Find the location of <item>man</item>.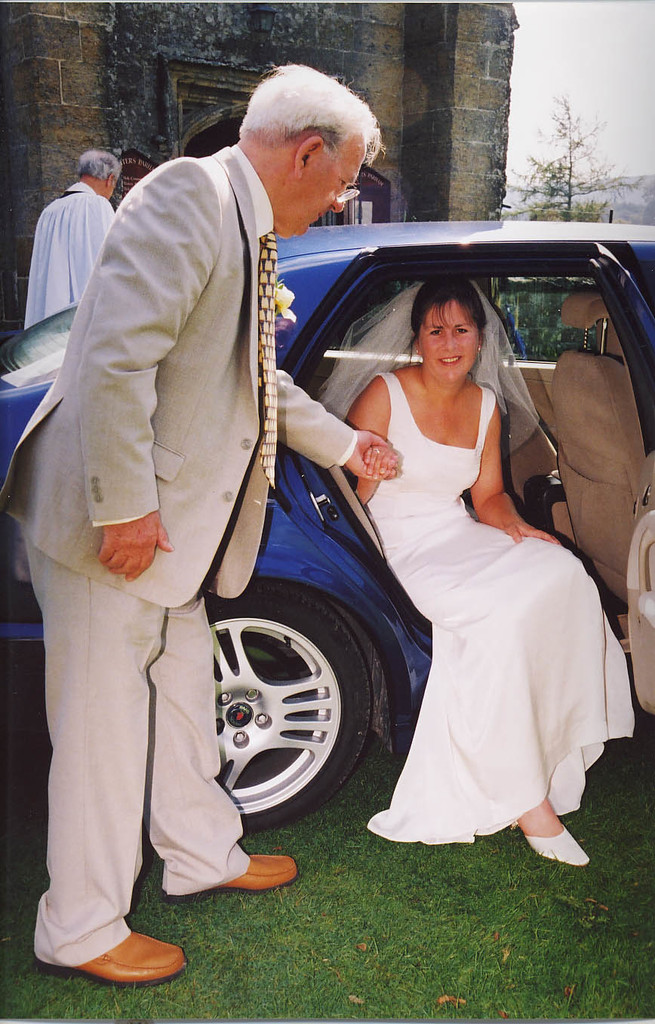
Location: select_region(25, 149, 123, 331).
